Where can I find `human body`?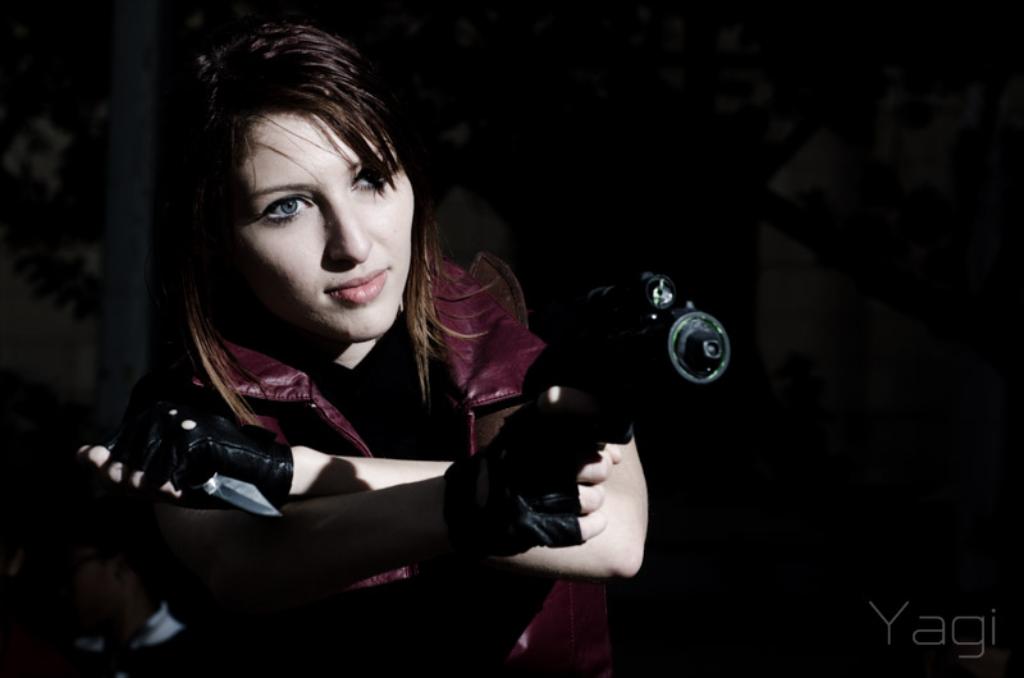
You can find it at {"x1": 104, "y1": 116, "x2": 611, "y2": 656}.
